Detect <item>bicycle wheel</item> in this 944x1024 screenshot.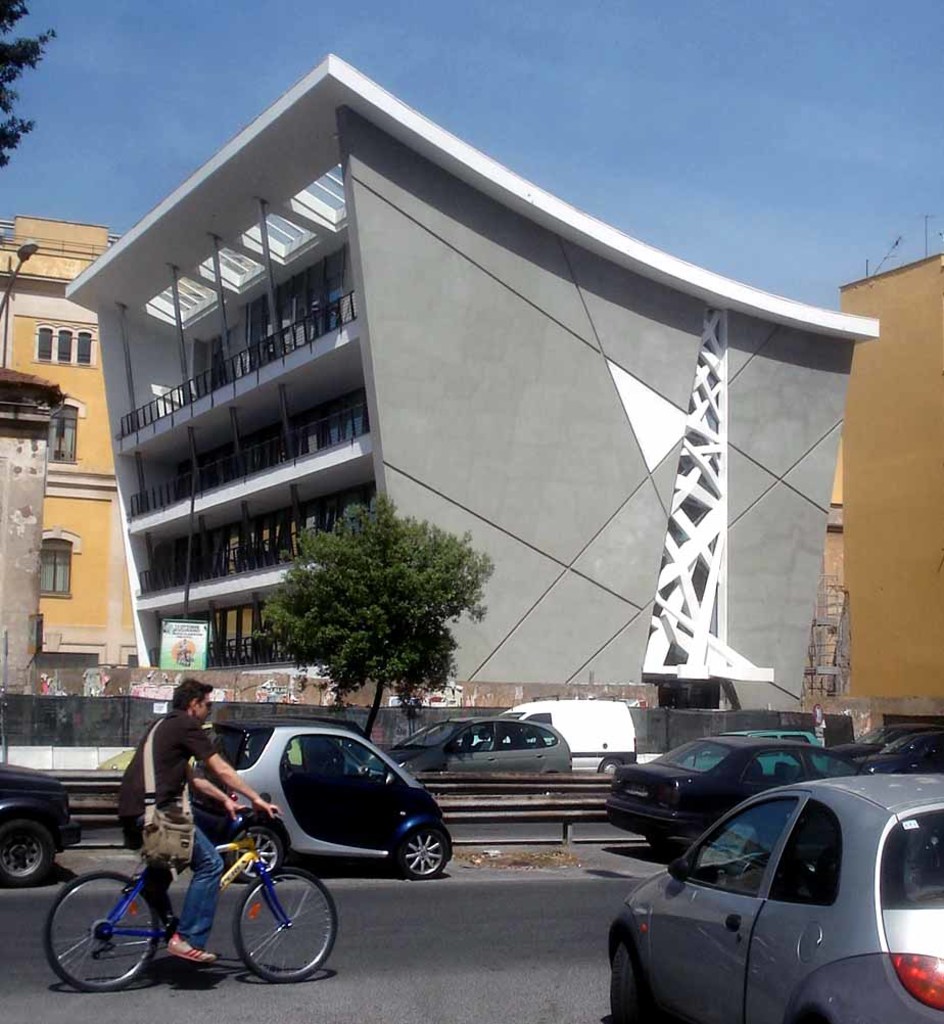
Detection: [239,867,342,982].
